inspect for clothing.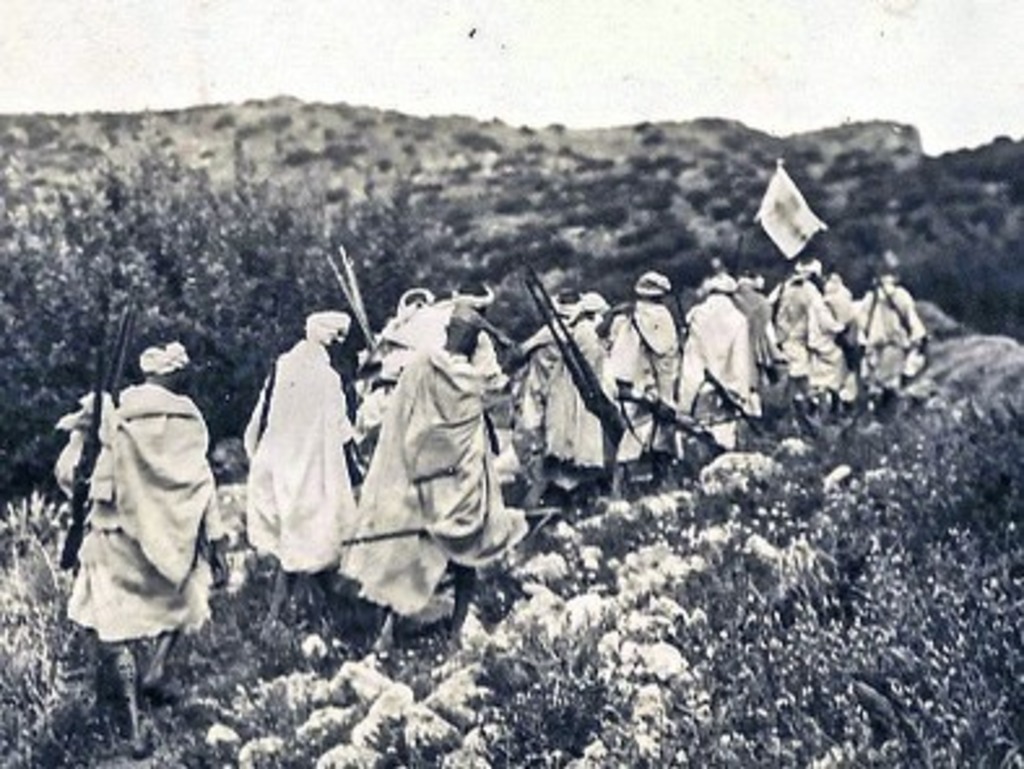
Inspection: region(616, 309, 673, 457).
